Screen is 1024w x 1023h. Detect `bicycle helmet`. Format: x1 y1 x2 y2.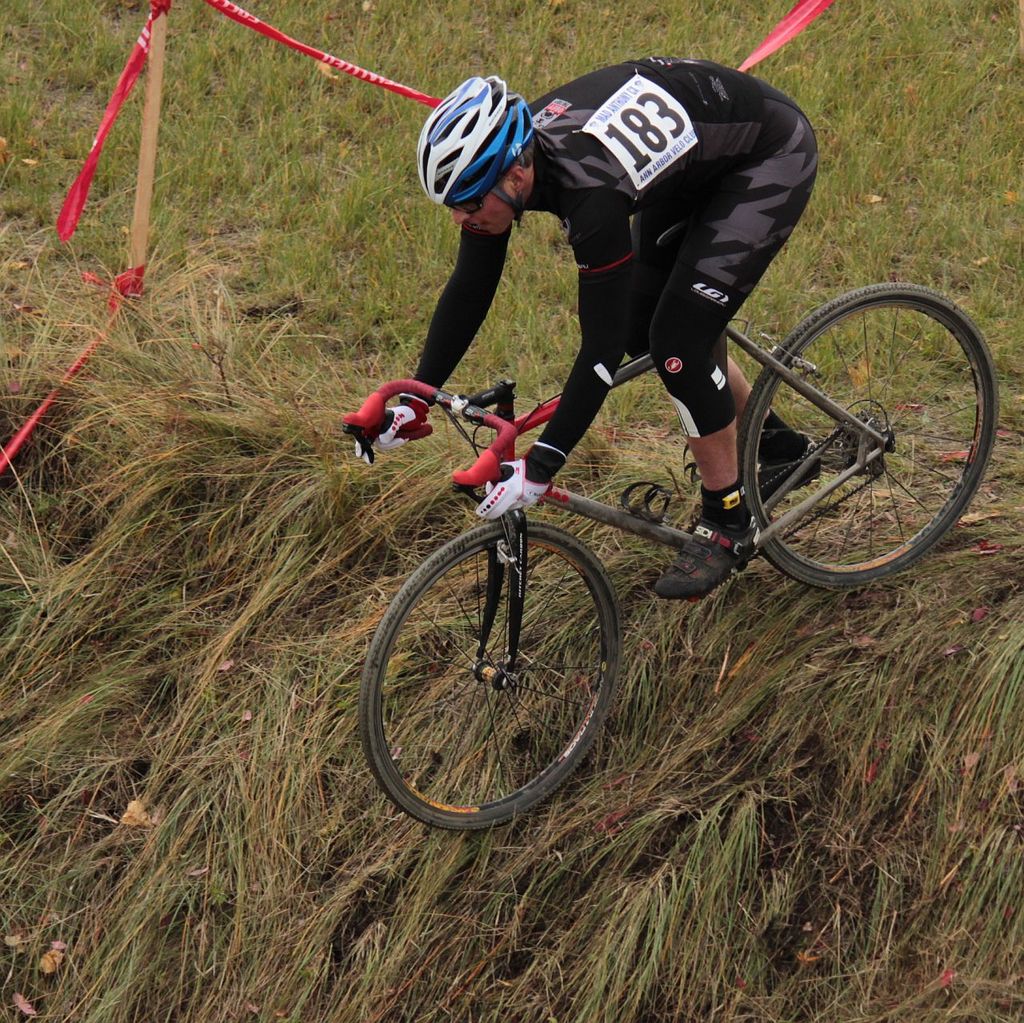
419 69 534 207.
